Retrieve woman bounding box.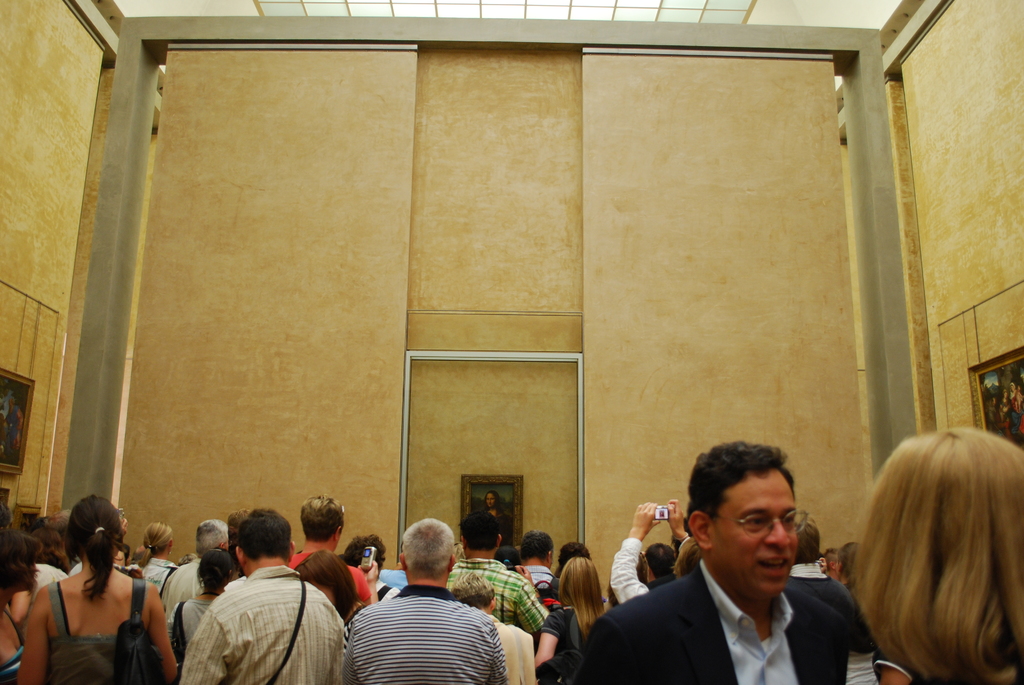
Bounding box: bbox=(290, 546, 356, 641).
